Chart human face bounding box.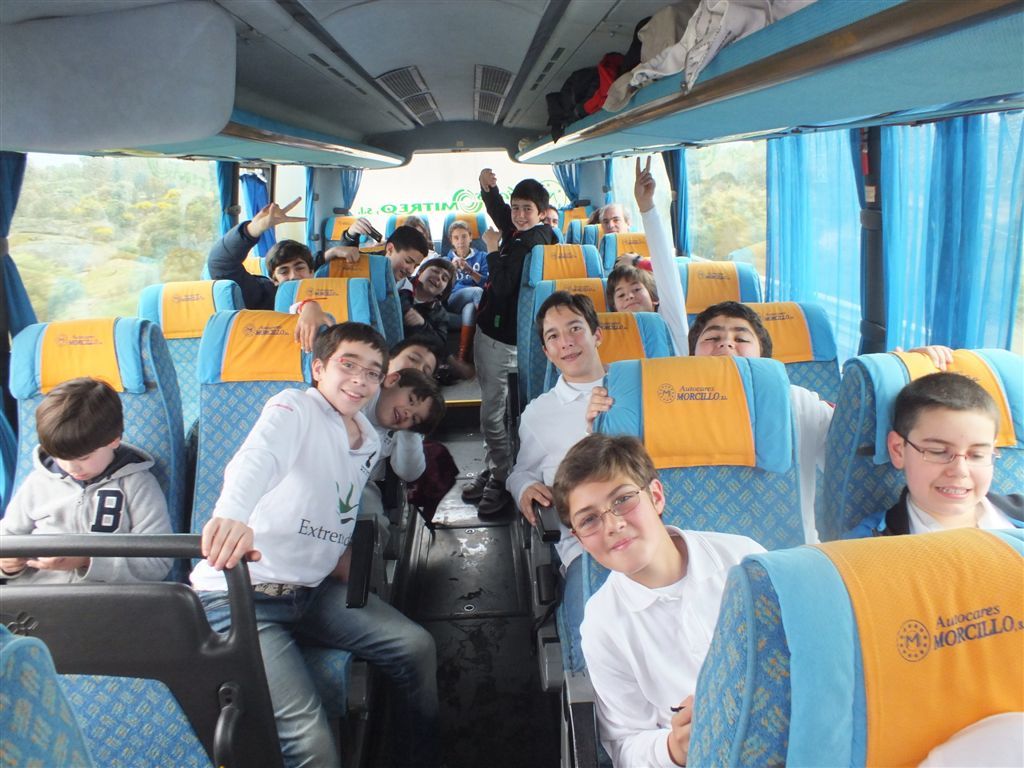
Charted: detection(511, 202, 538, 231).
